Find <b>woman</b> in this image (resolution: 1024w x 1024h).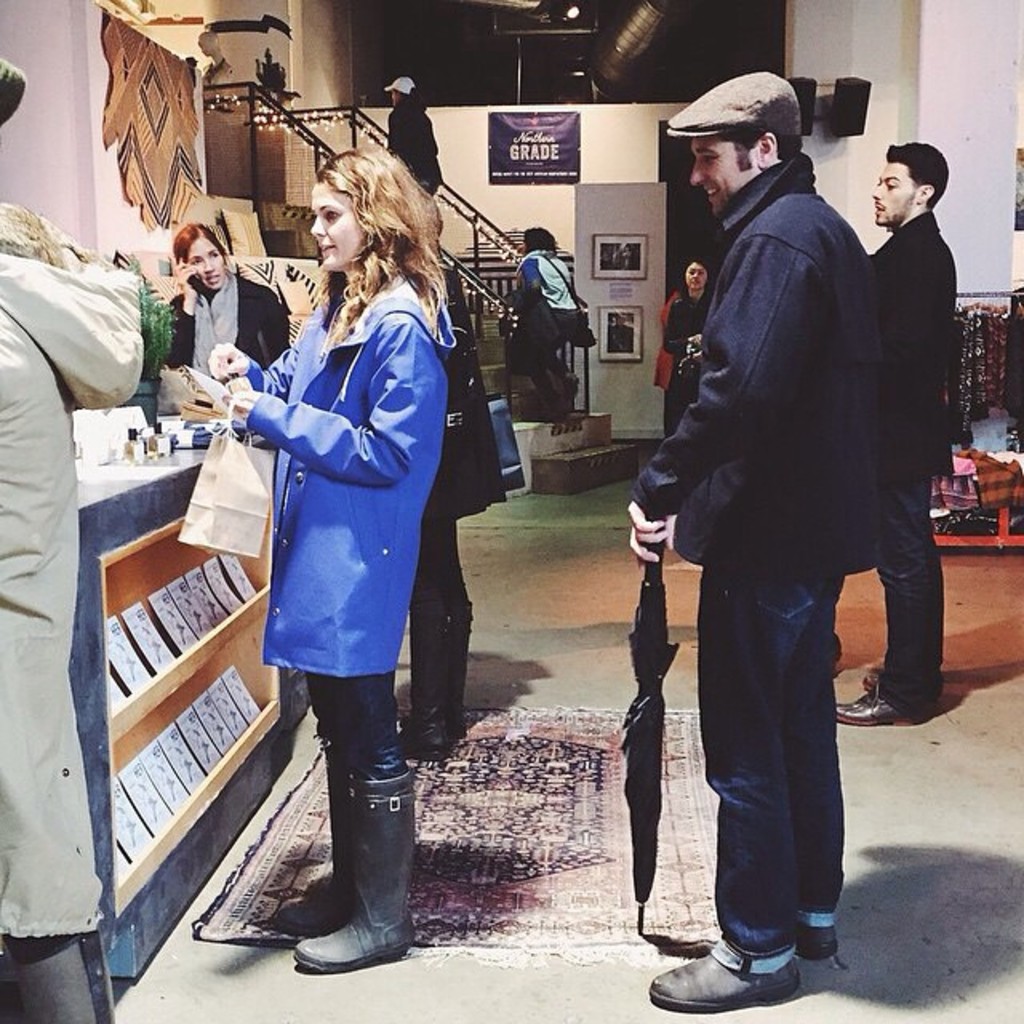
BBox(502, 206, 581, 434).
